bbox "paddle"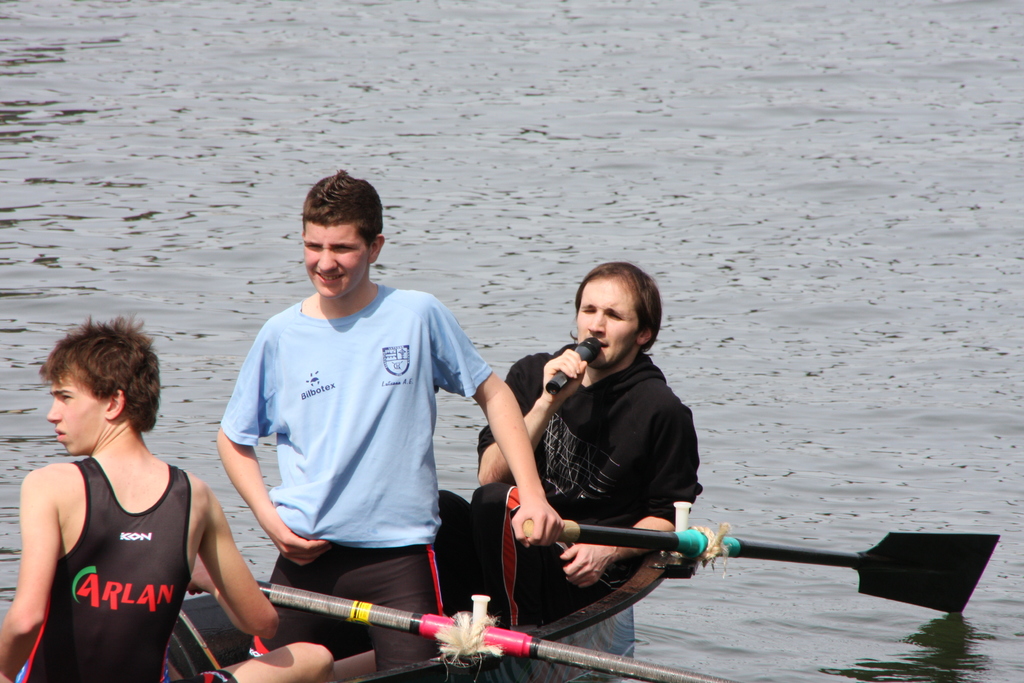
{"left": 196, "top": 581, "right": 739, "bottom": 682}
